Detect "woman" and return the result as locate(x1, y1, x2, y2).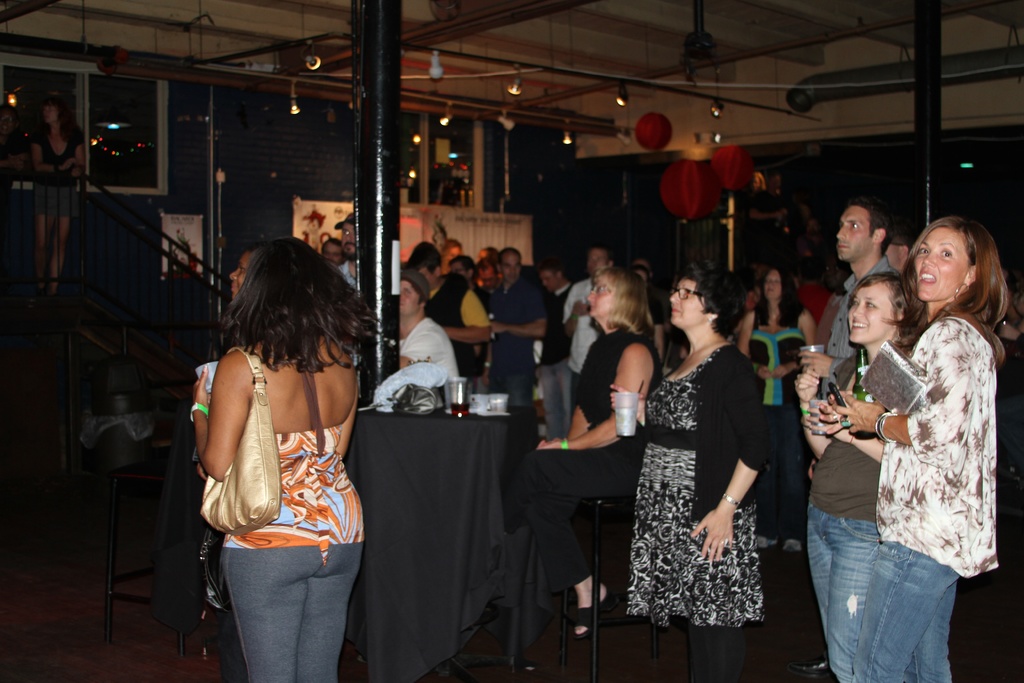
locate(29, 94, 89, 299).
